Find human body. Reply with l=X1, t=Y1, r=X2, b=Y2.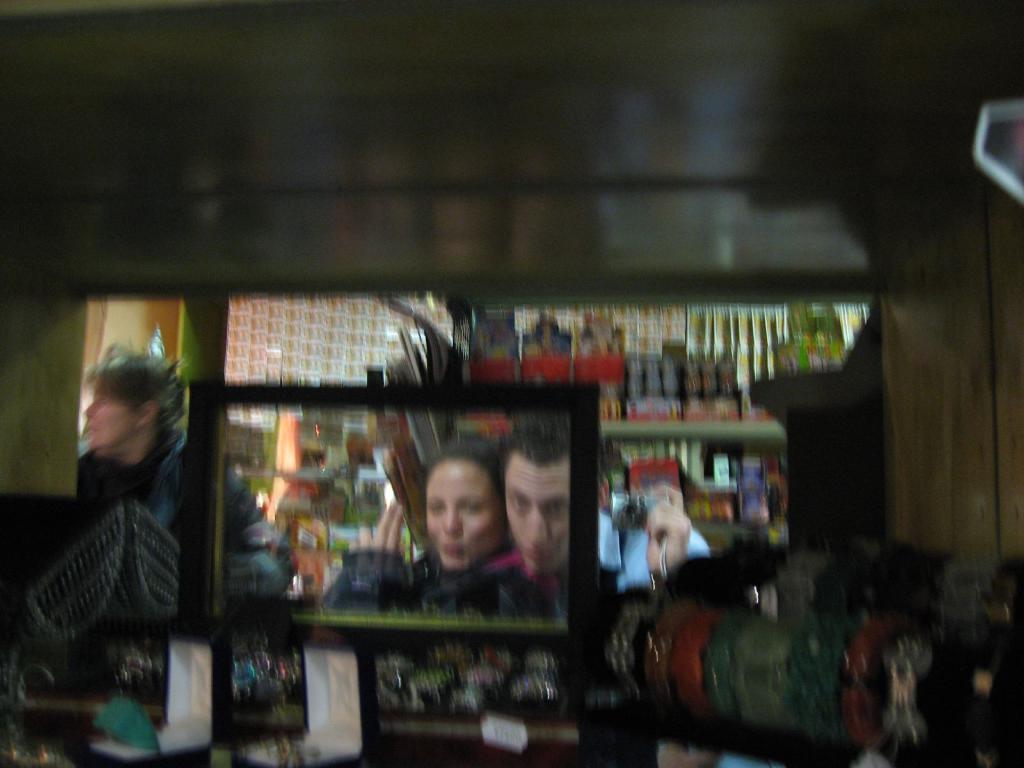
l=83, t=356, r=271, b=541.
